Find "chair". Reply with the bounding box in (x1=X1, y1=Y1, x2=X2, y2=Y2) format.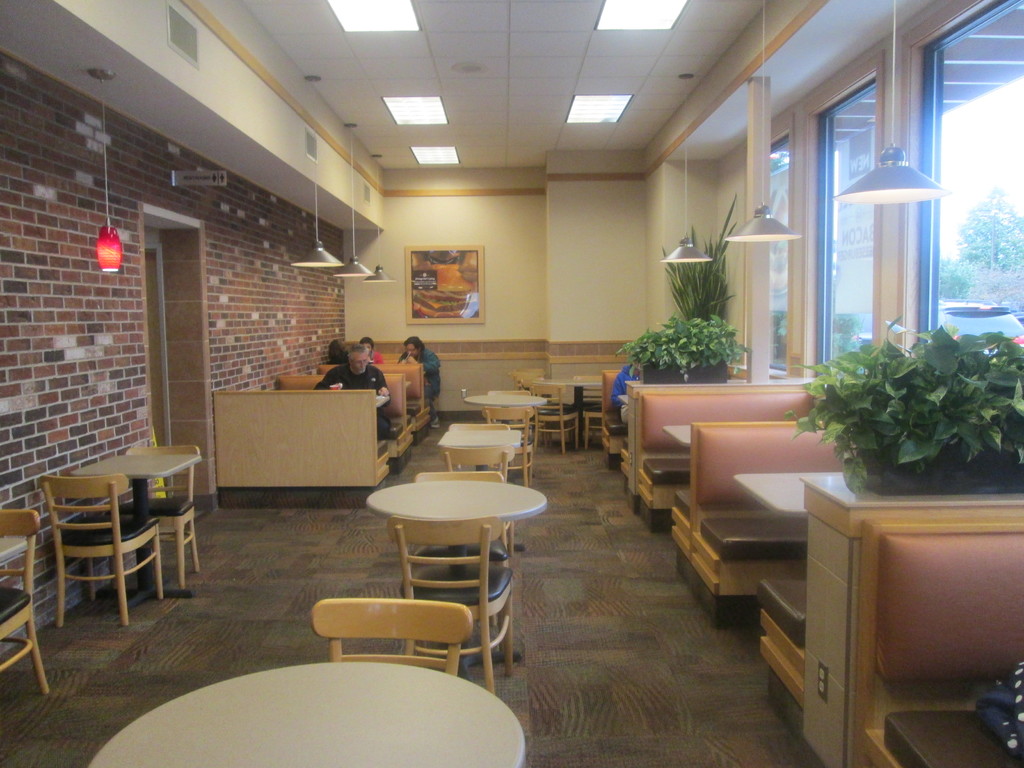
(x1=120, y1=444, x2=202, y2=591).
